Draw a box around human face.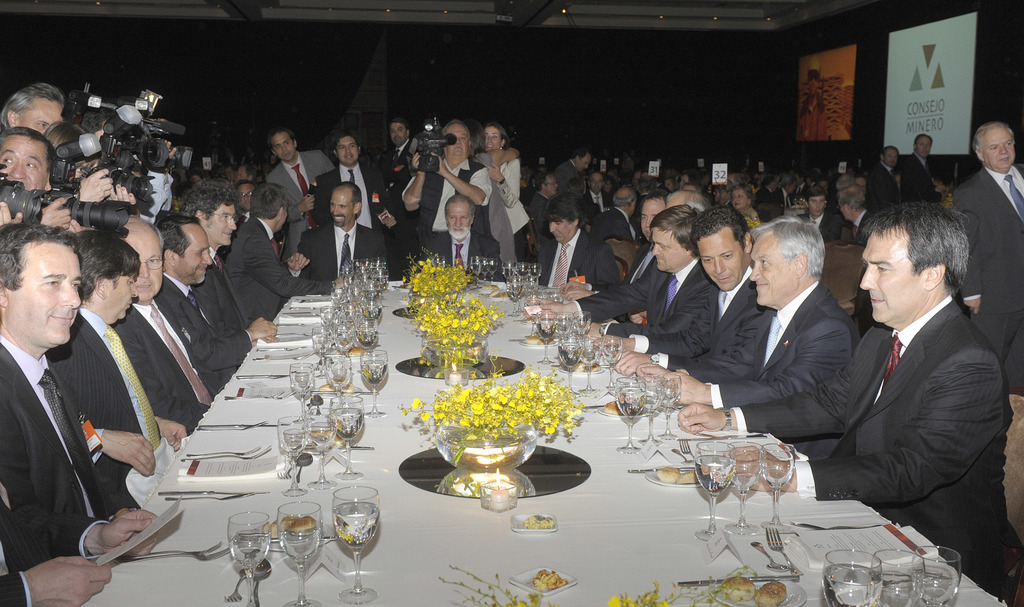
bbox(546, 175, 558, 195).
